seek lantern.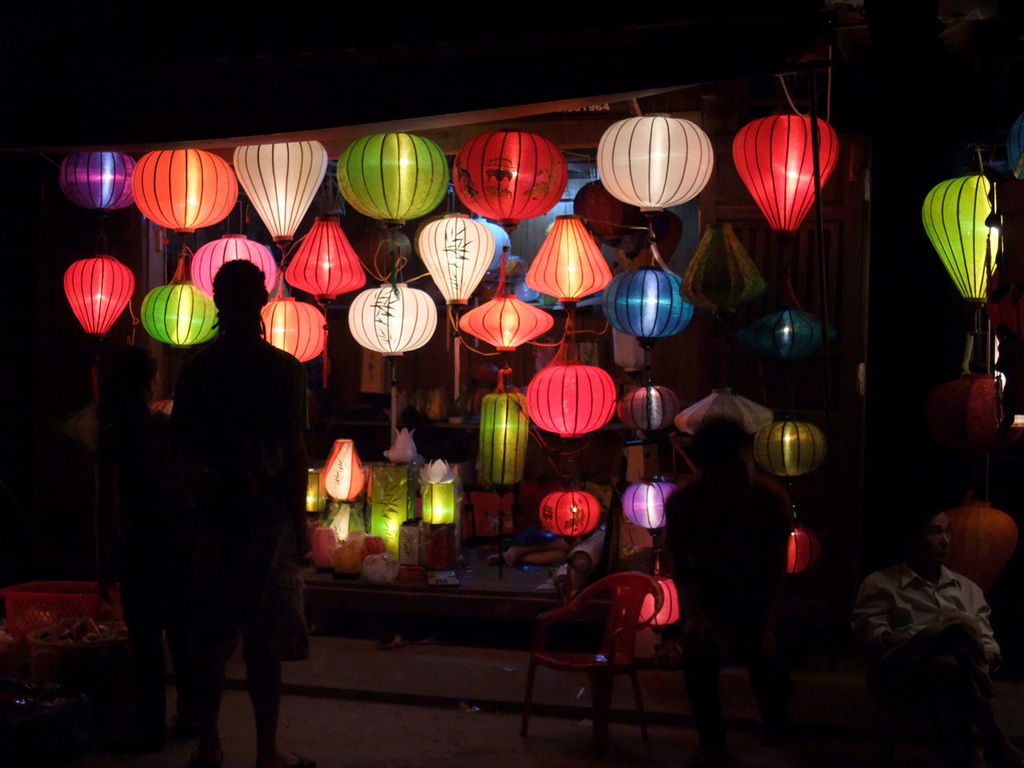
BBox(462, 258, 552, 372).
